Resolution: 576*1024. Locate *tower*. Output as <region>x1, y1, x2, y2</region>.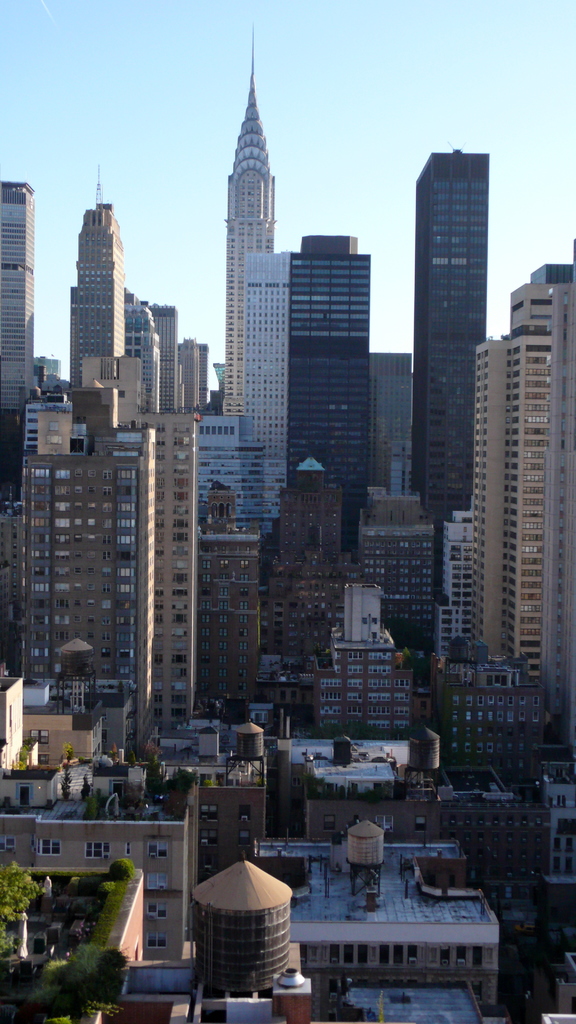
<region>152, 412, 196, 722</region>.
